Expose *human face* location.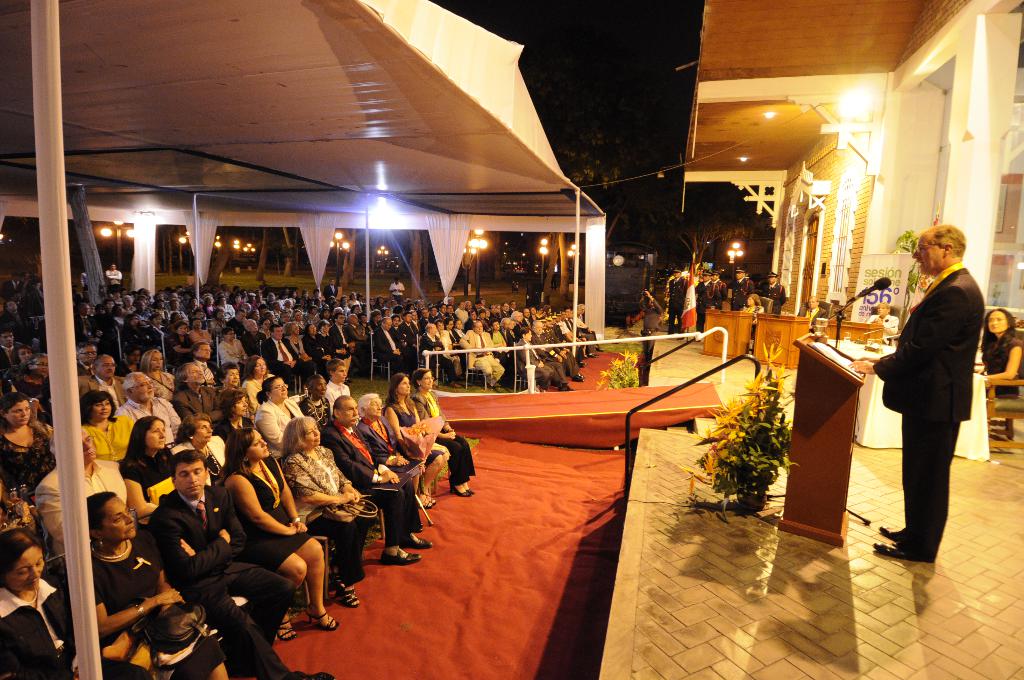
Exposed at 82, 304, 90, 316.
